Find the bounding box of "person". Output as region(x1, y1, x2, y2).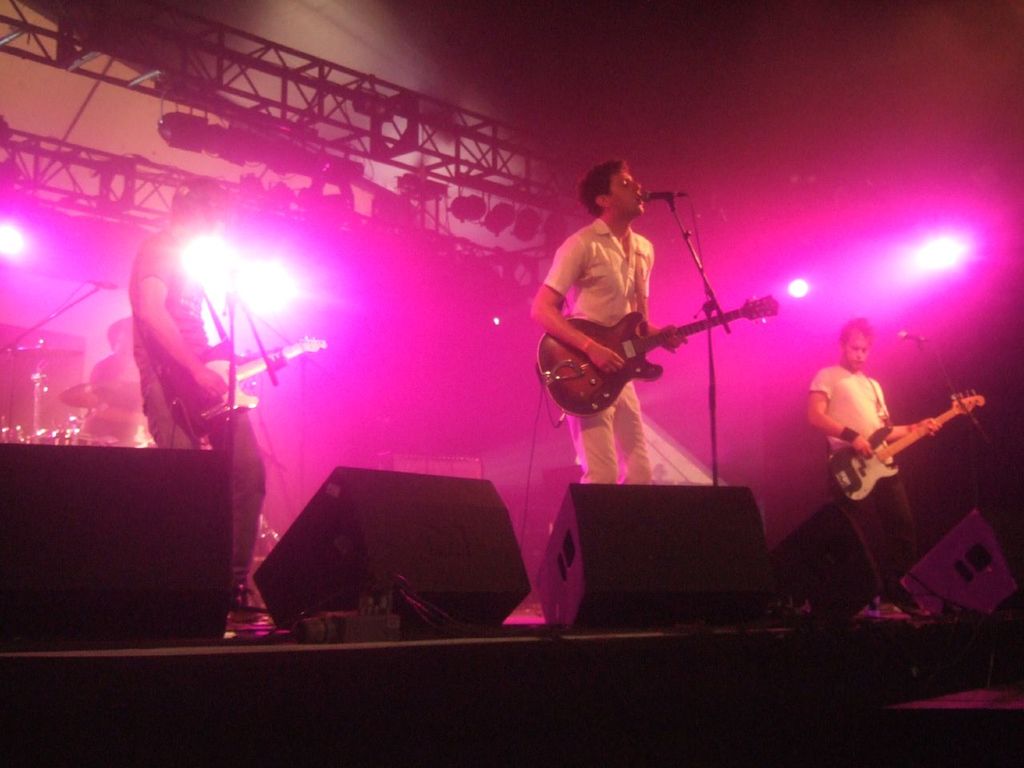
region(79, 314, 154, 443).
